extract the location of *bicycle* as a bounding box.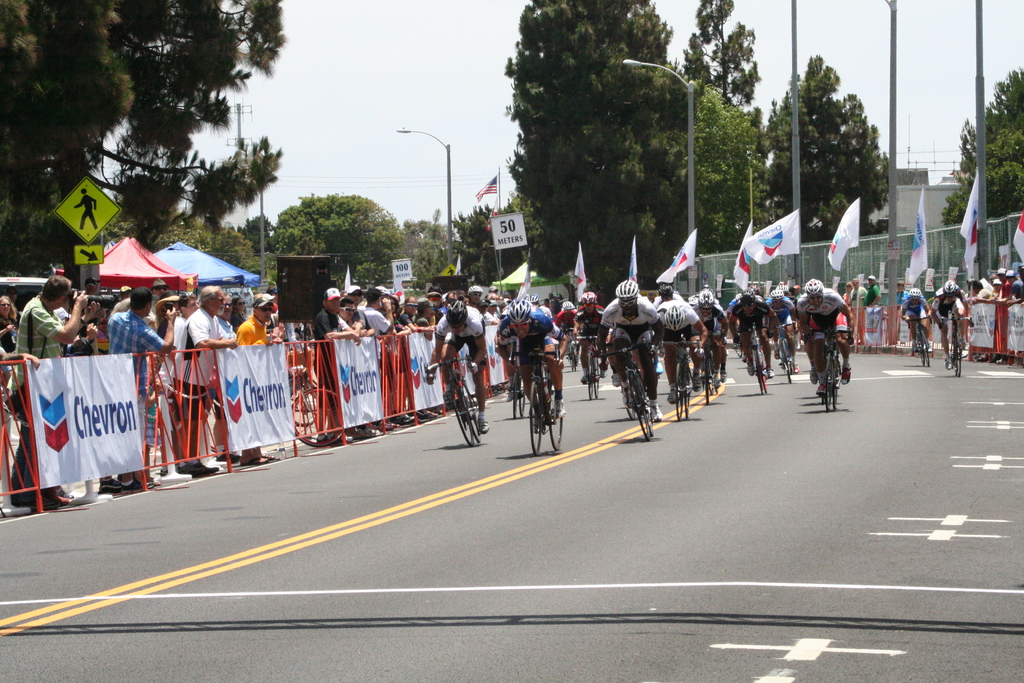
x1=661 y1=341 x2=694 y2=426.
